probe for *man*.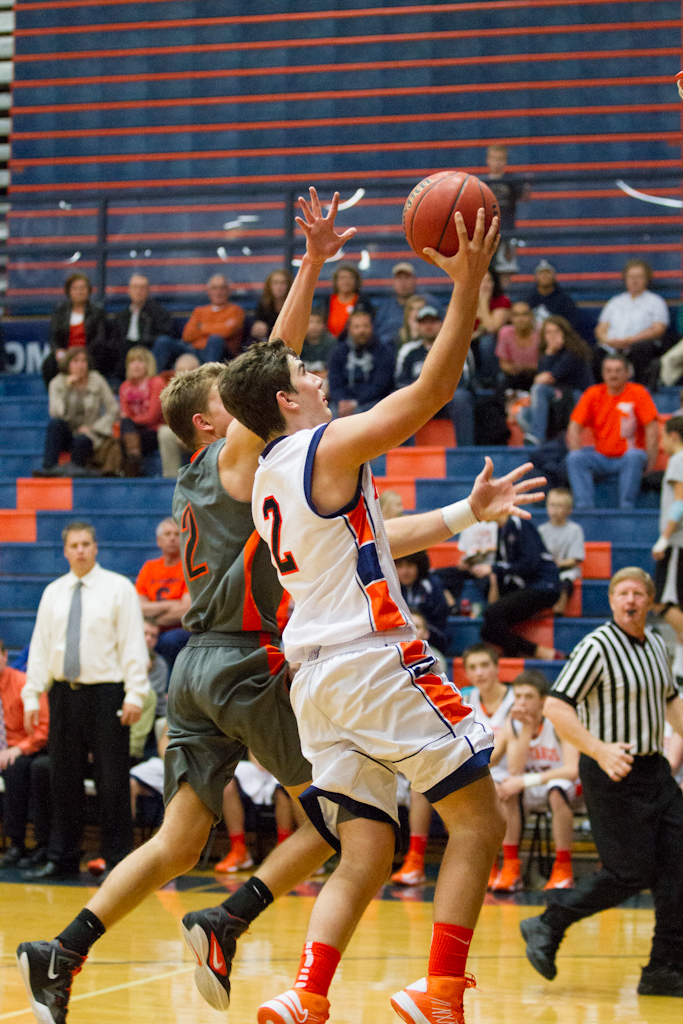
Probe result: left=524, top=562, right=672, bottom=987.
